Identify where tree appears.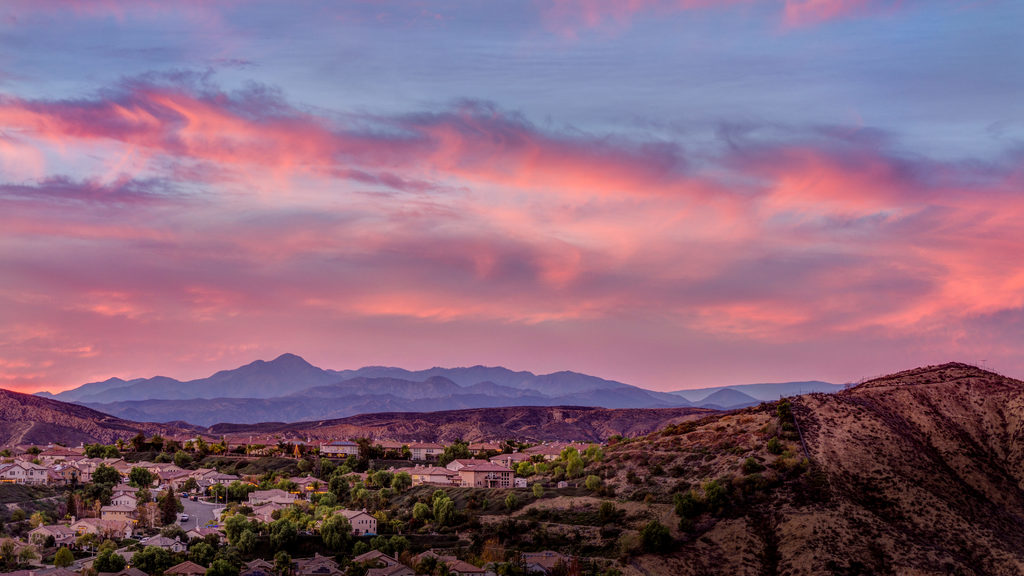
Appears at rect(90, 547, 114, 575).
